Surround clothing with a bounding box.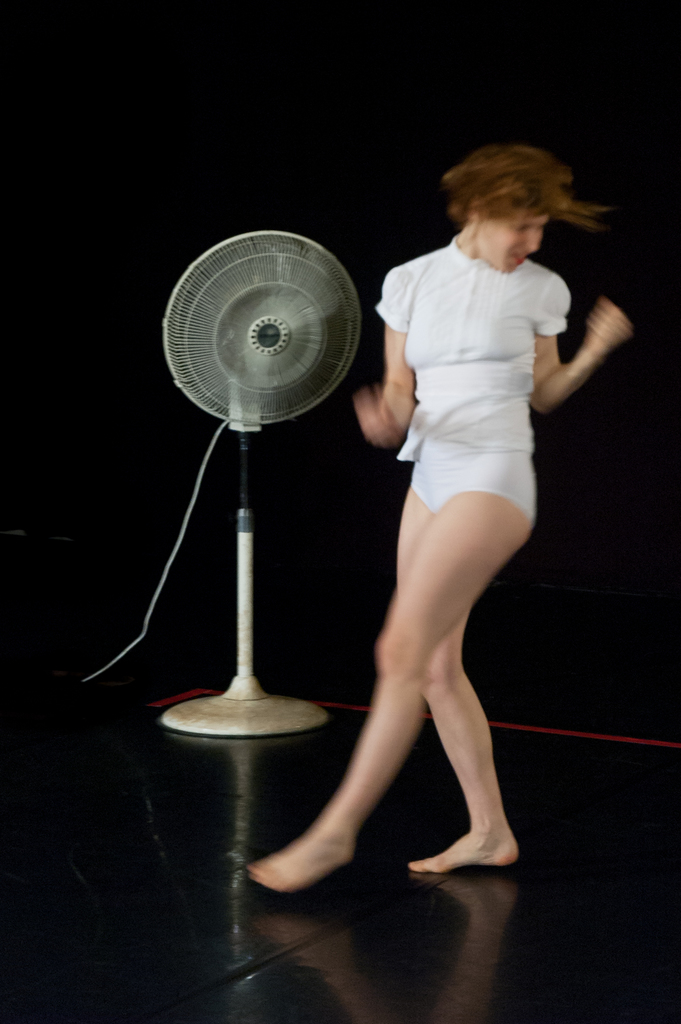
box=[374, 198, 599, 587].
